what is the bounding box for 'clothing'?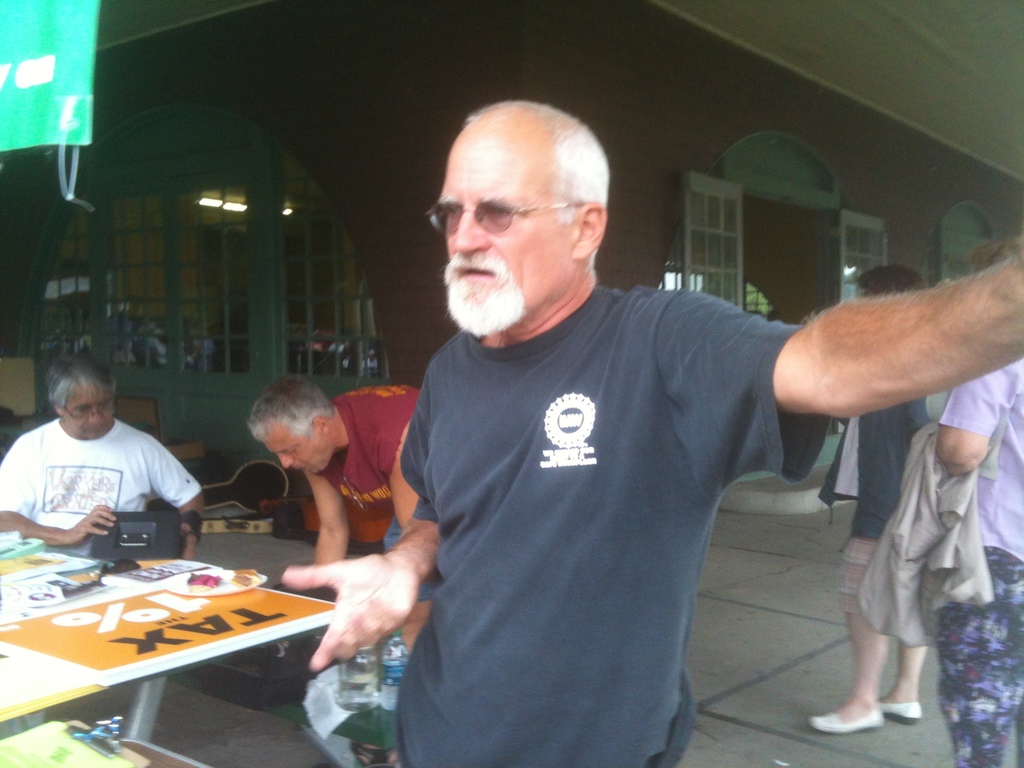
22 399 211 570.
